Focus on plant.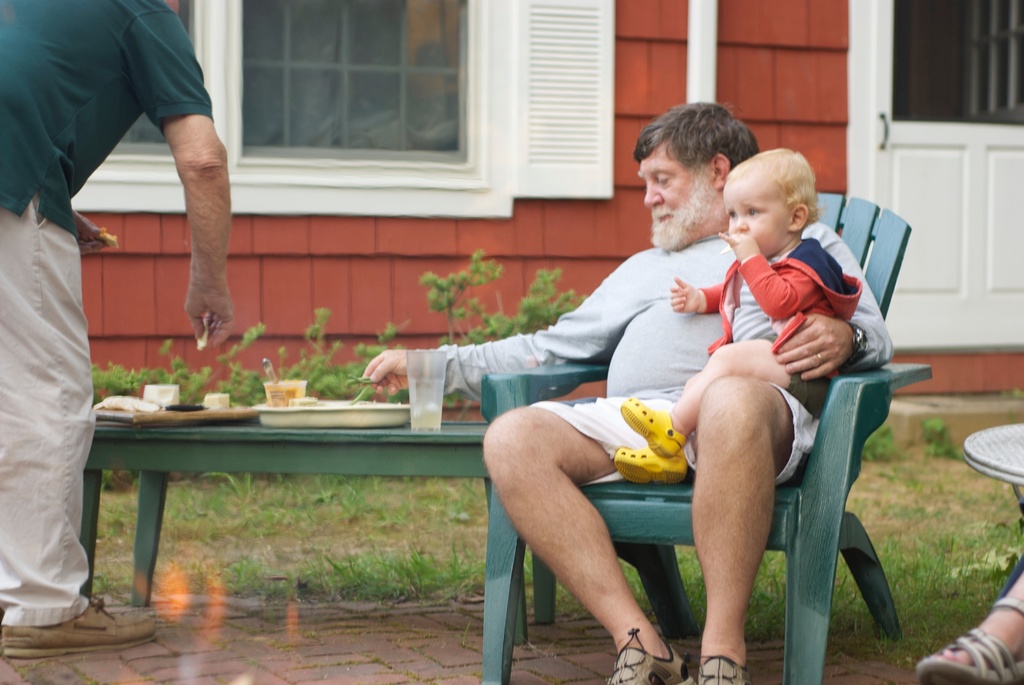
Focused at pyautogui.locateOnScreen(161, 469, 212, 532).
